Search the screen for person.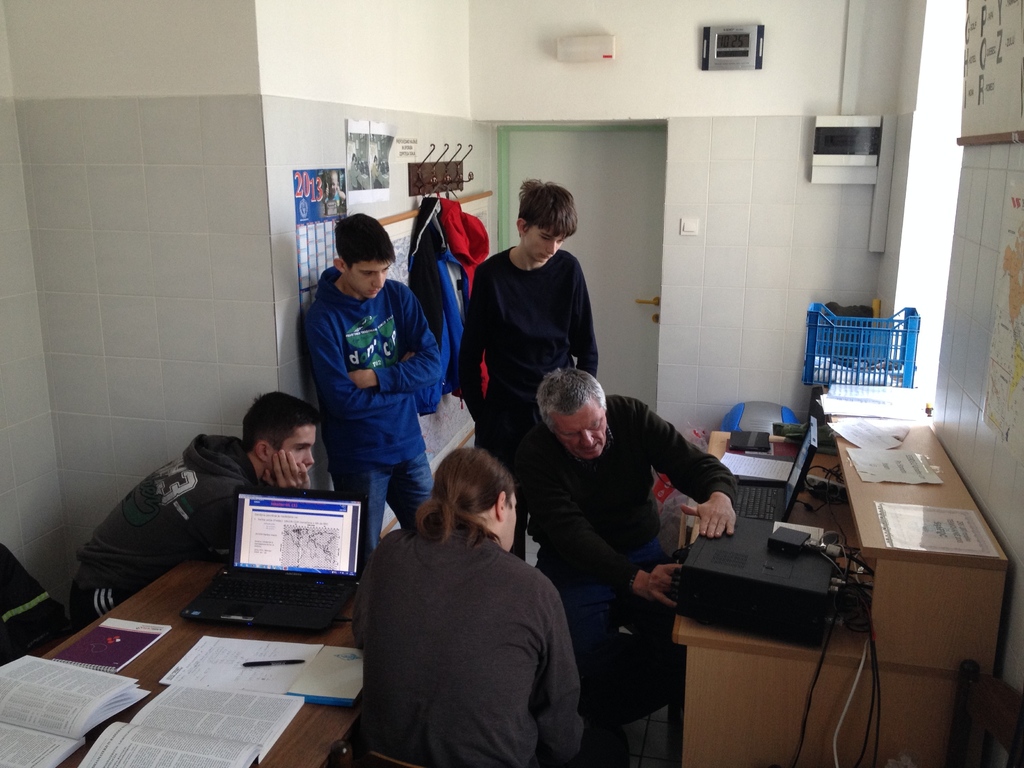
Found at BBox(67, 388, 318, 628).
